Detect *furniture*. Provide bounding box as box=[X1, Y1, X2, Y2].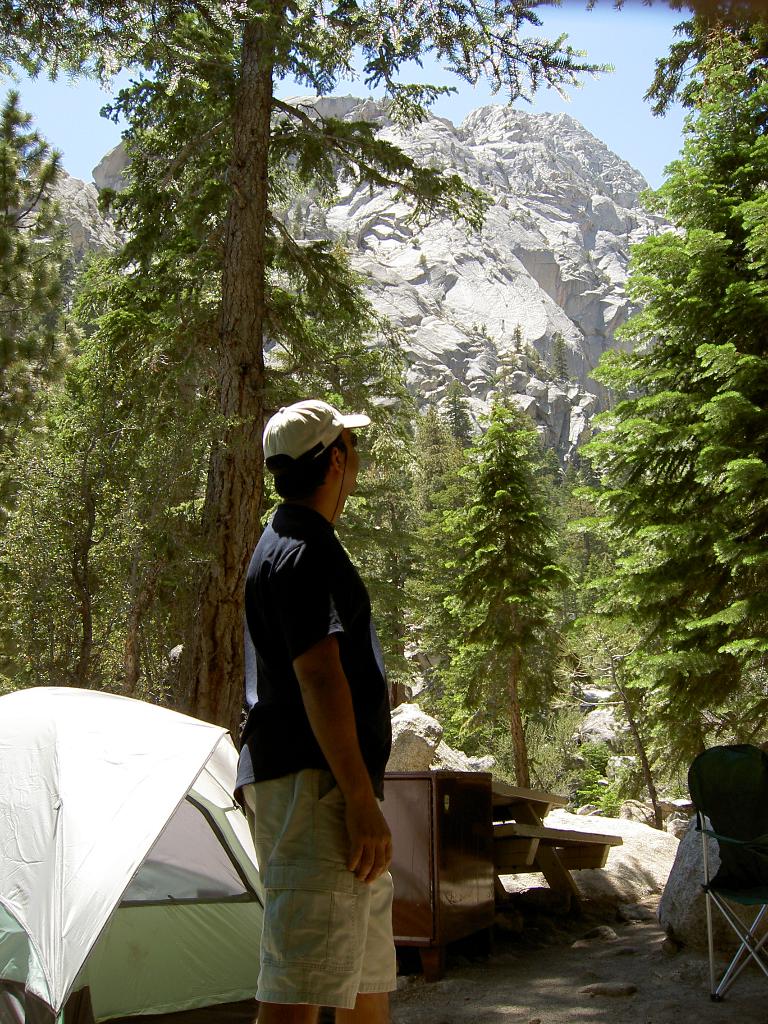
box=[687, 738, 767, 1000].
